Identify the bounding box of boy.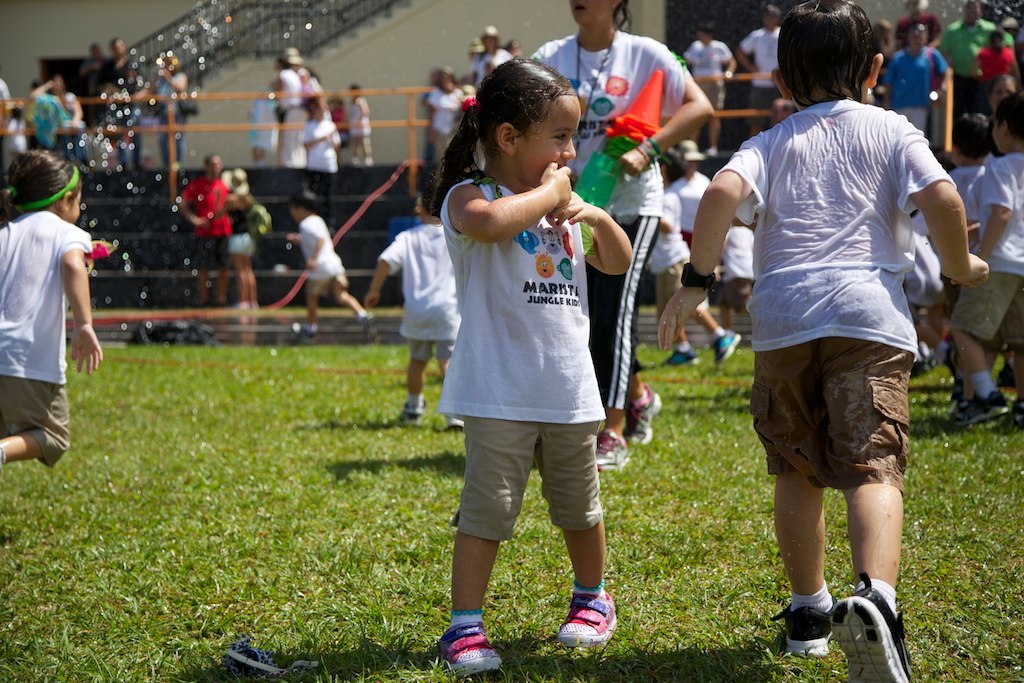
<bbox>721, 219, 763, 336</bbox>.
